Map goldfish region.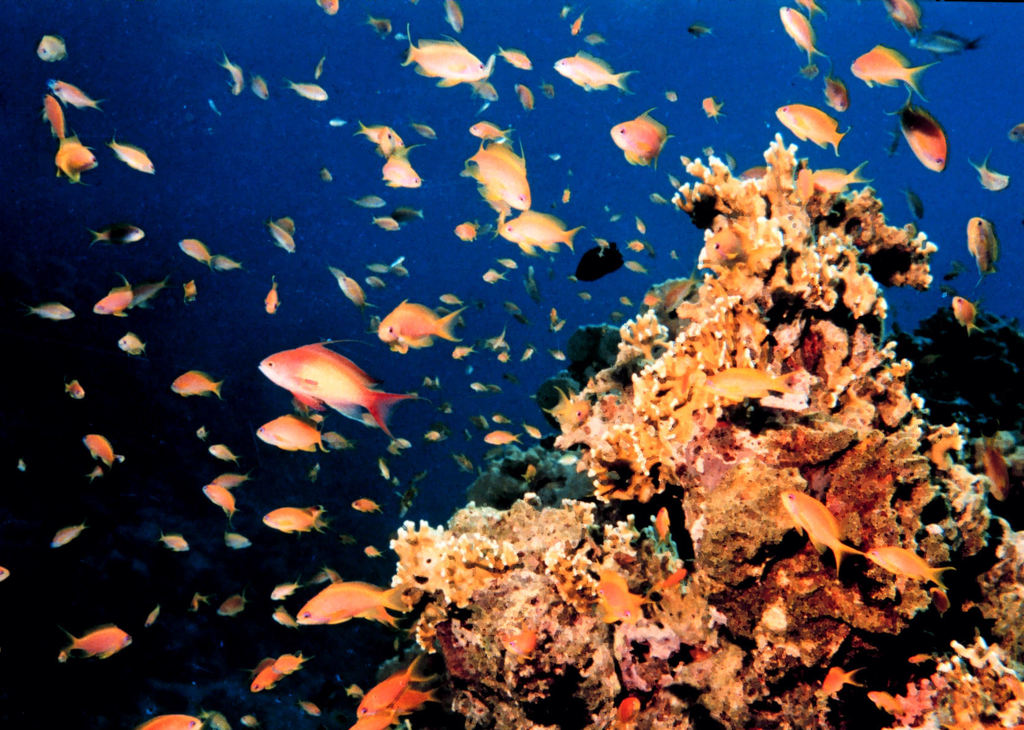
Mapped to (351, 118, 403, 144).
